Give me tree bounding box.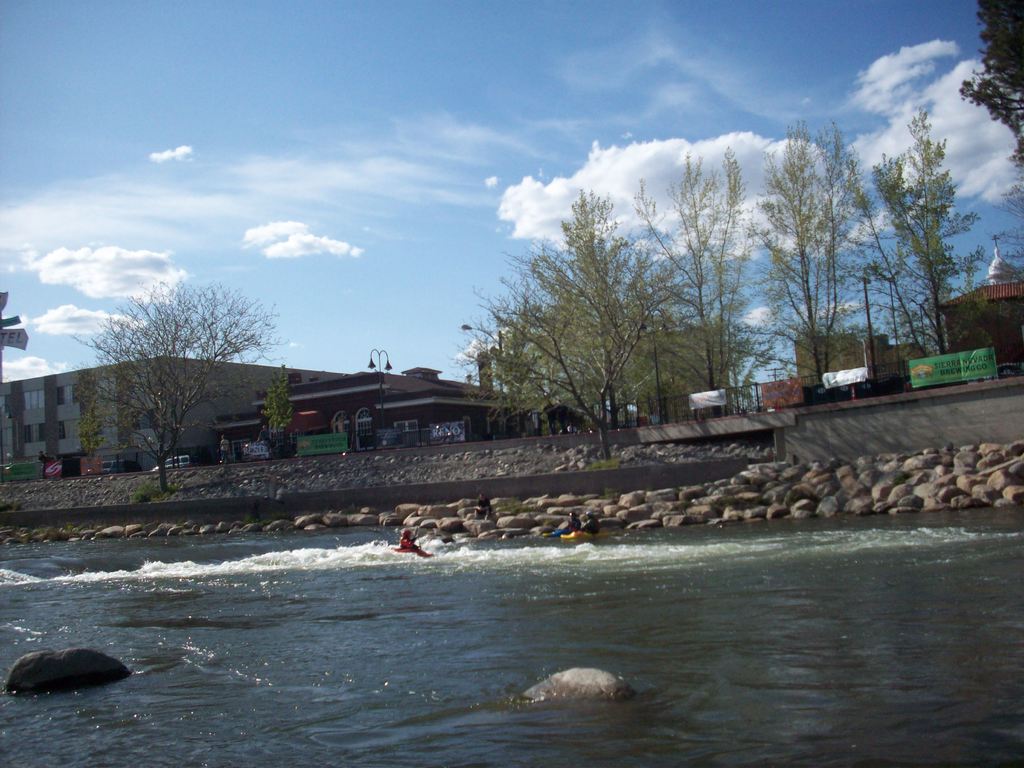
box(464, 175, 705, 446).
